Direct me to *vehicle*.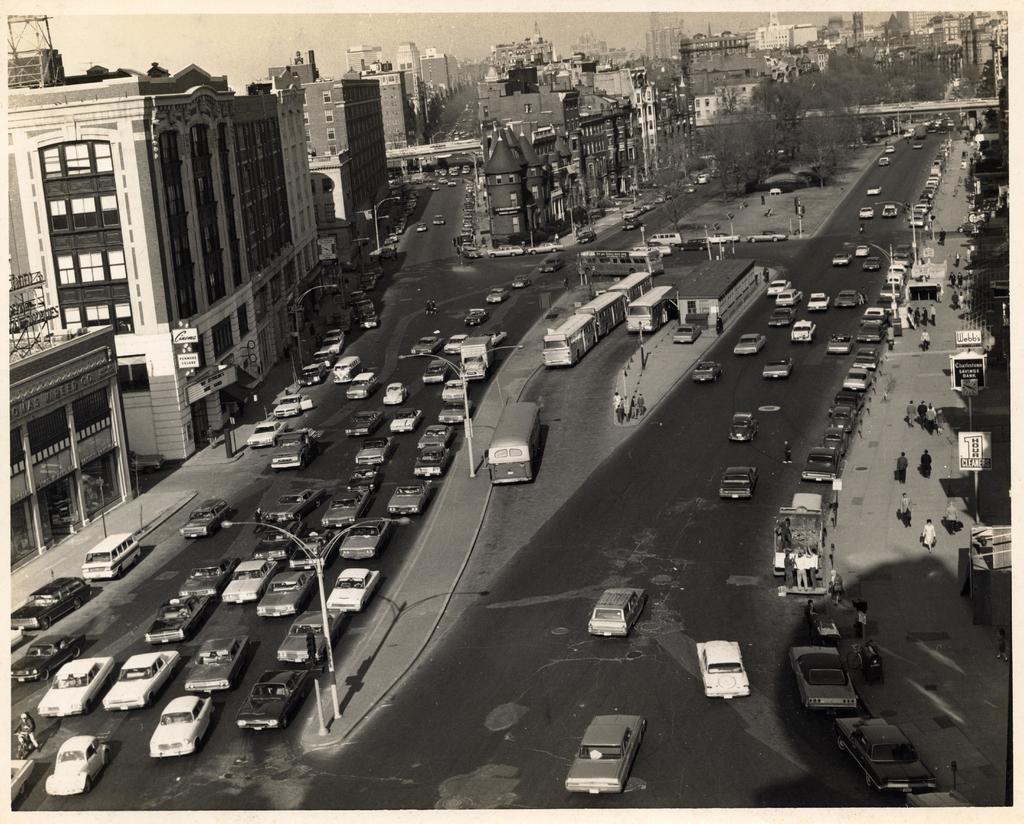
Direction: detection(774, 287, 805, 308).
